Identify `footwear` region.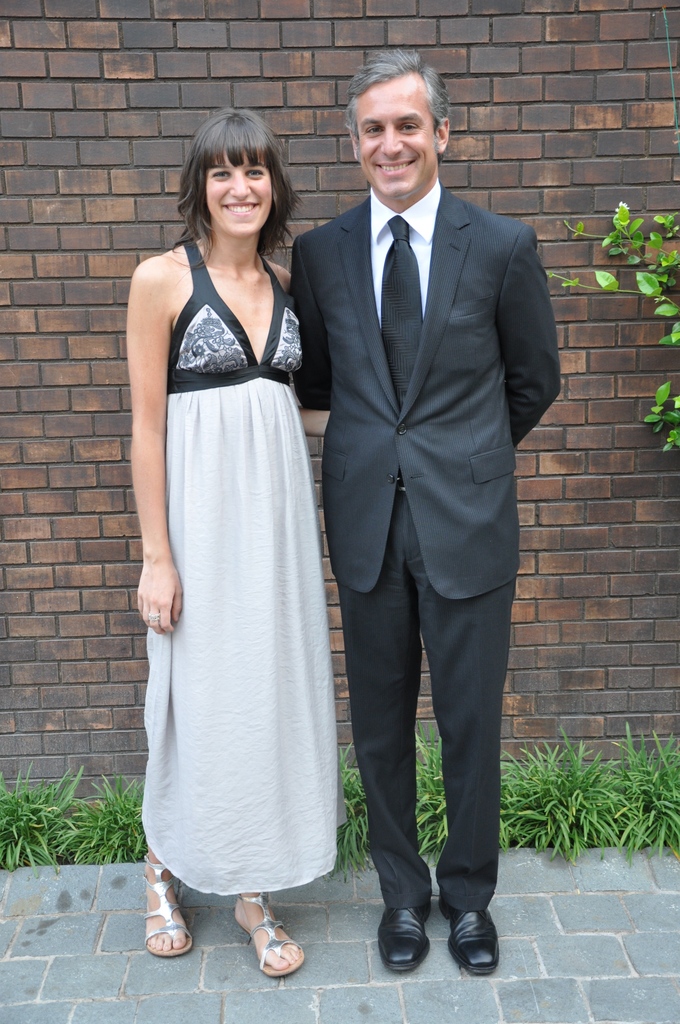
Region: BBox(144, 855, 197, 958).
